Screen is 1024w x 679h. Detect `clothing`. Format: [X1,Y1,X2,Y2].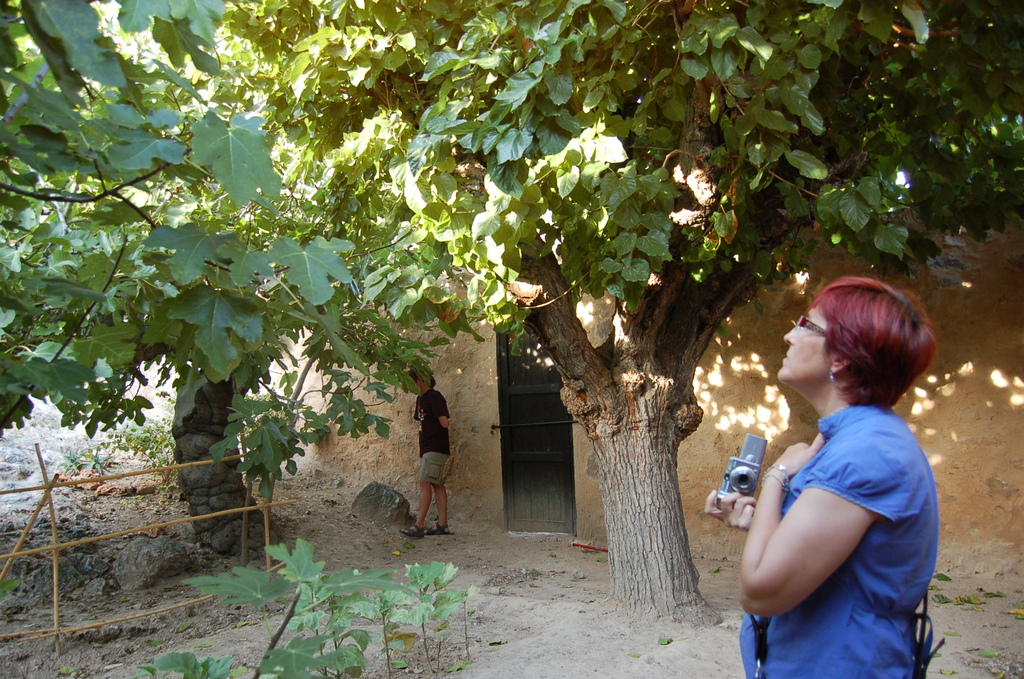
[414,387,454,489].
